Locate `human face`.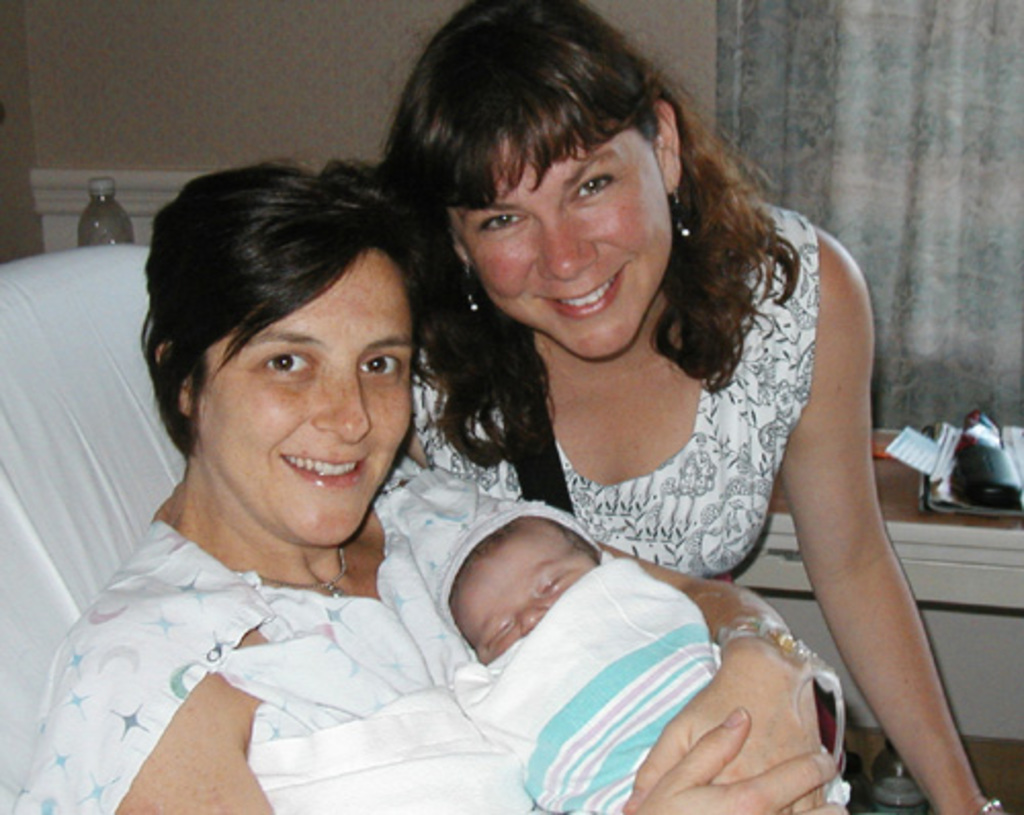
Bounding box: crop(465, 129, 670, 352).
